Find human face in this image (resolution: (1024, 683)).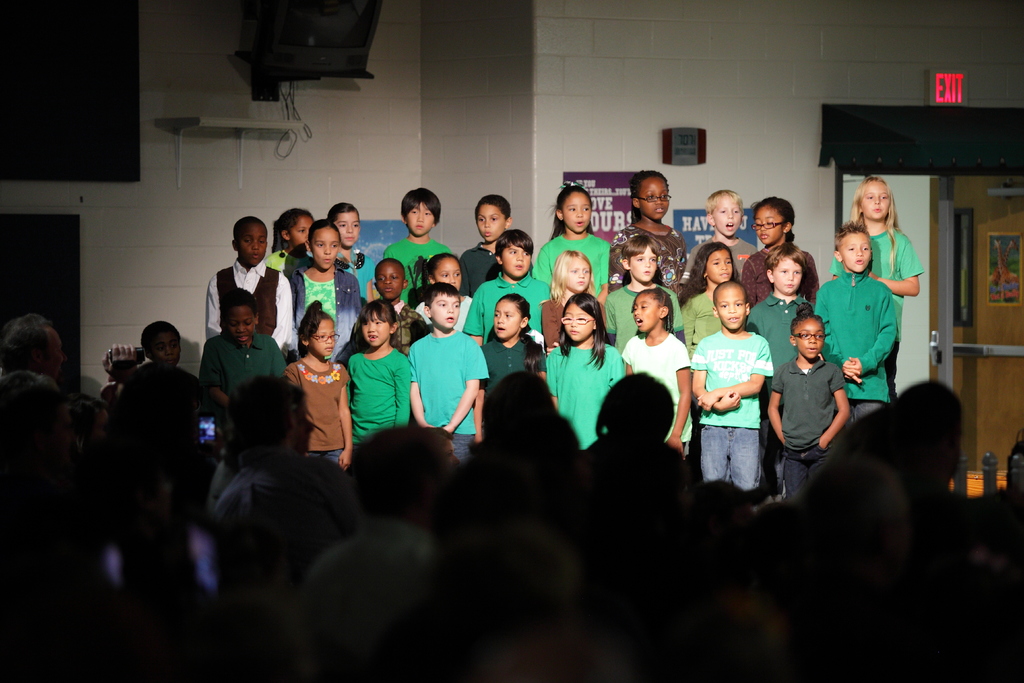
locate(476, 205, 504, 243).
